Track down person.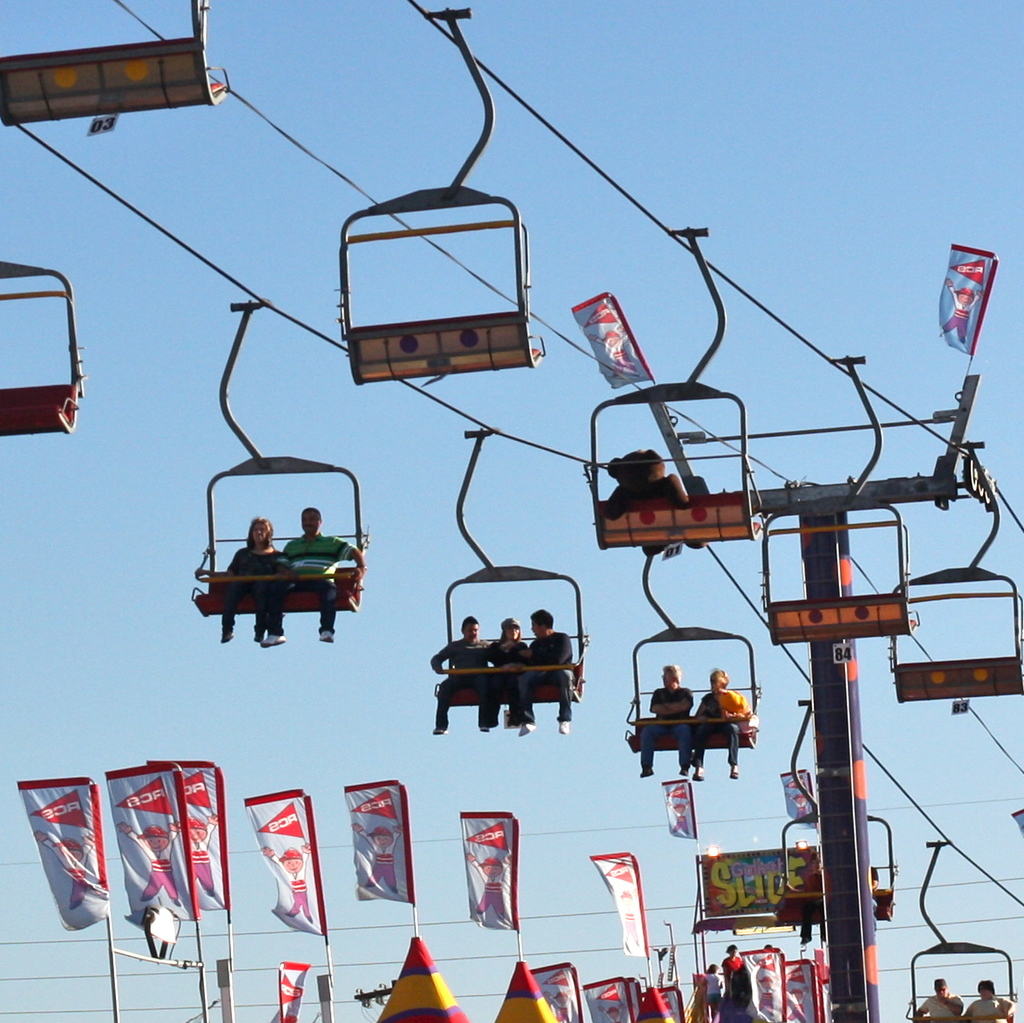
Tracked to region(270, 509, 356, 645).
